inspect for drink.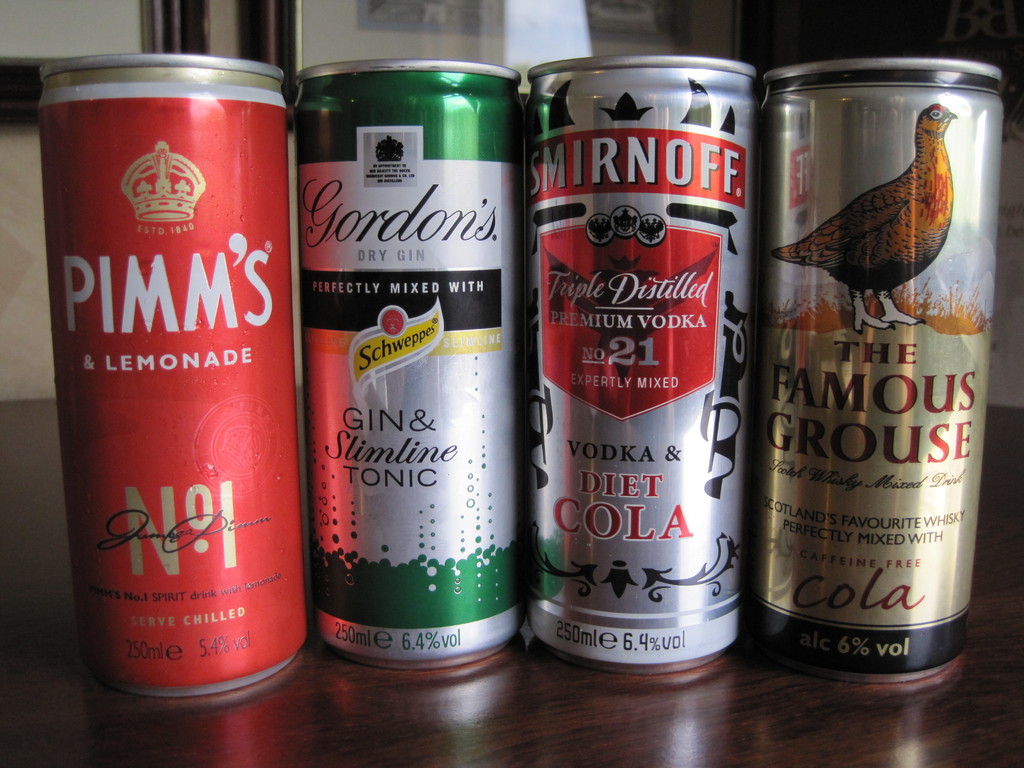
Inspection: 760 60 1006 683.
